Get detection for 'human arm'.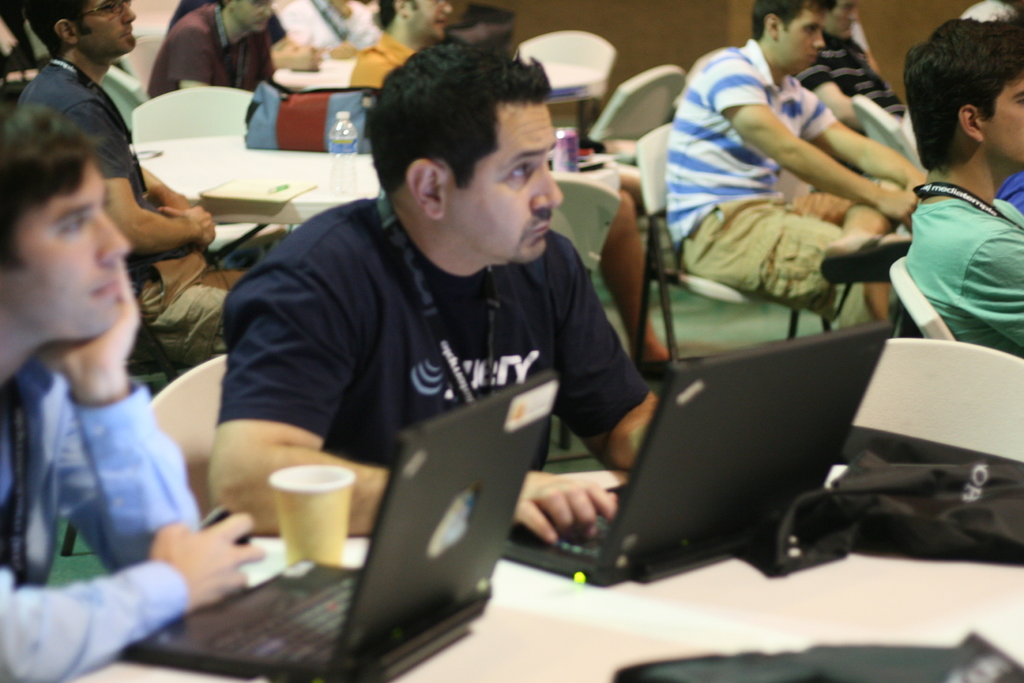
Detection: (273,34,321,69).
